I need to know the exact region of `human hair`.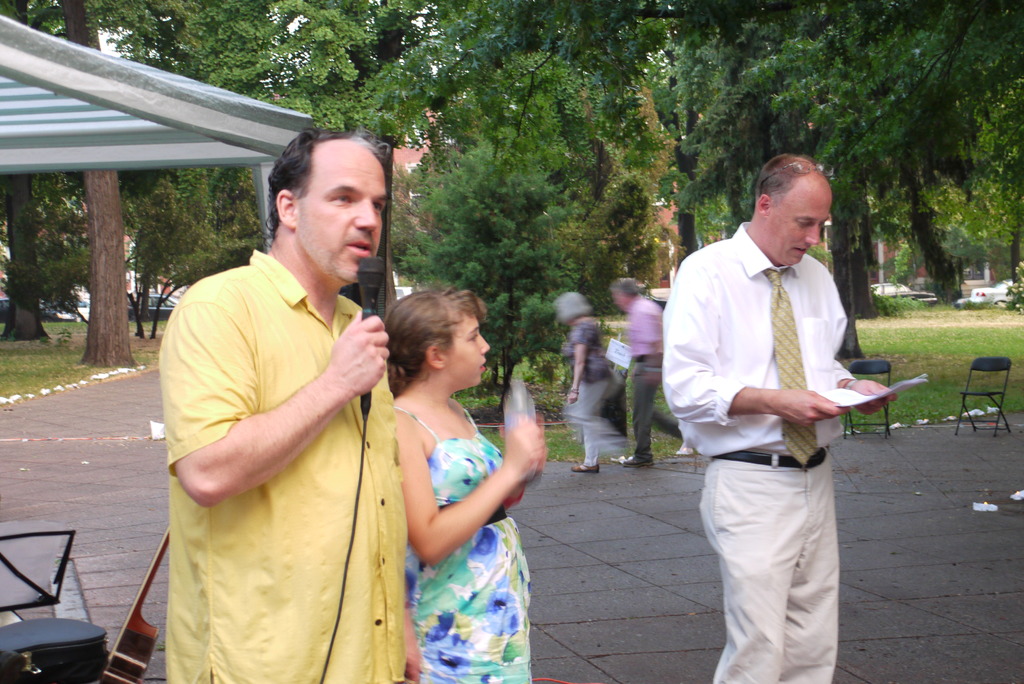
Region: x1=748, y1=147, x2=826, y2=211.
